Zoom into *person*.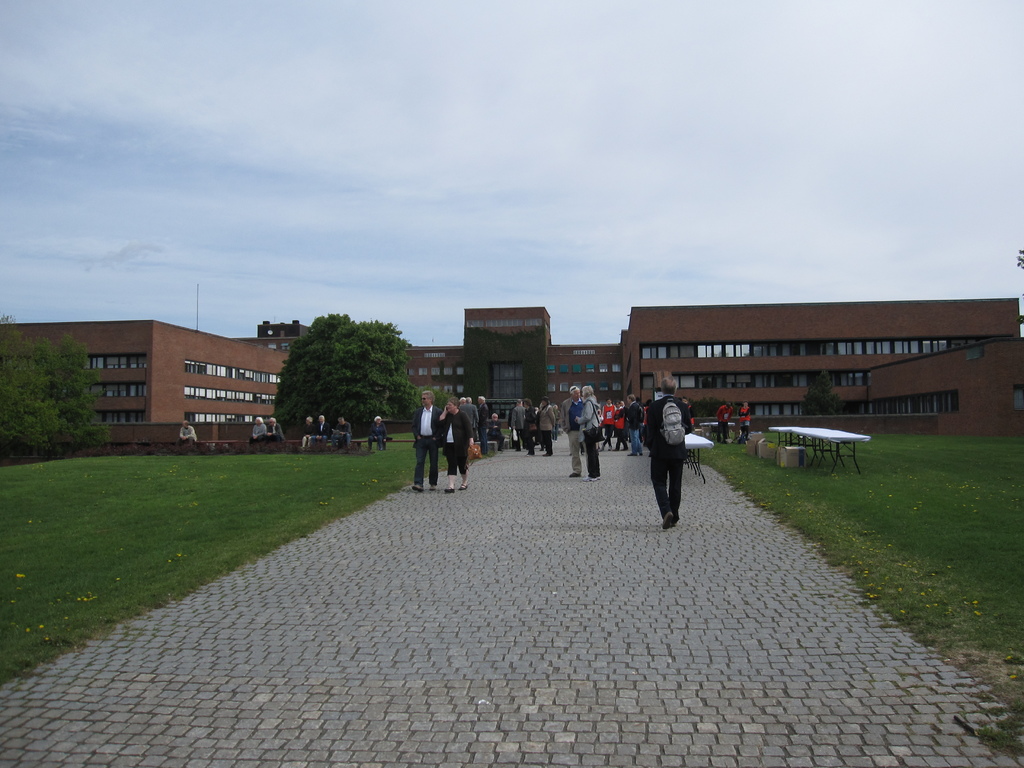
Zoom target: <region>300, 415, 315, 451</region>.
